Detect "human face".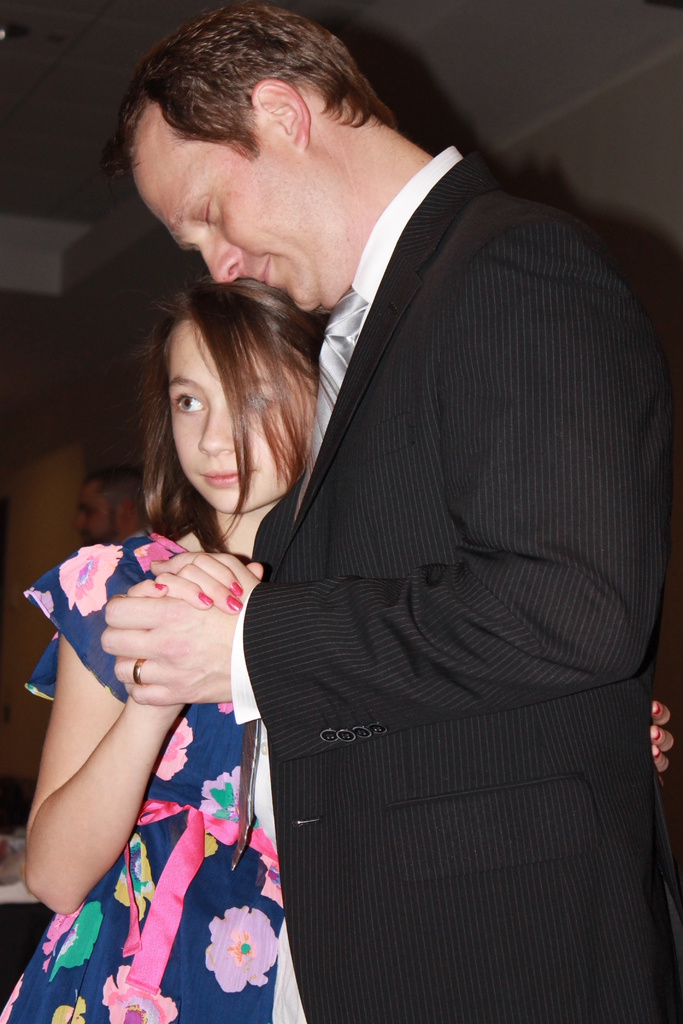
Detected at 168:323:310:515.
